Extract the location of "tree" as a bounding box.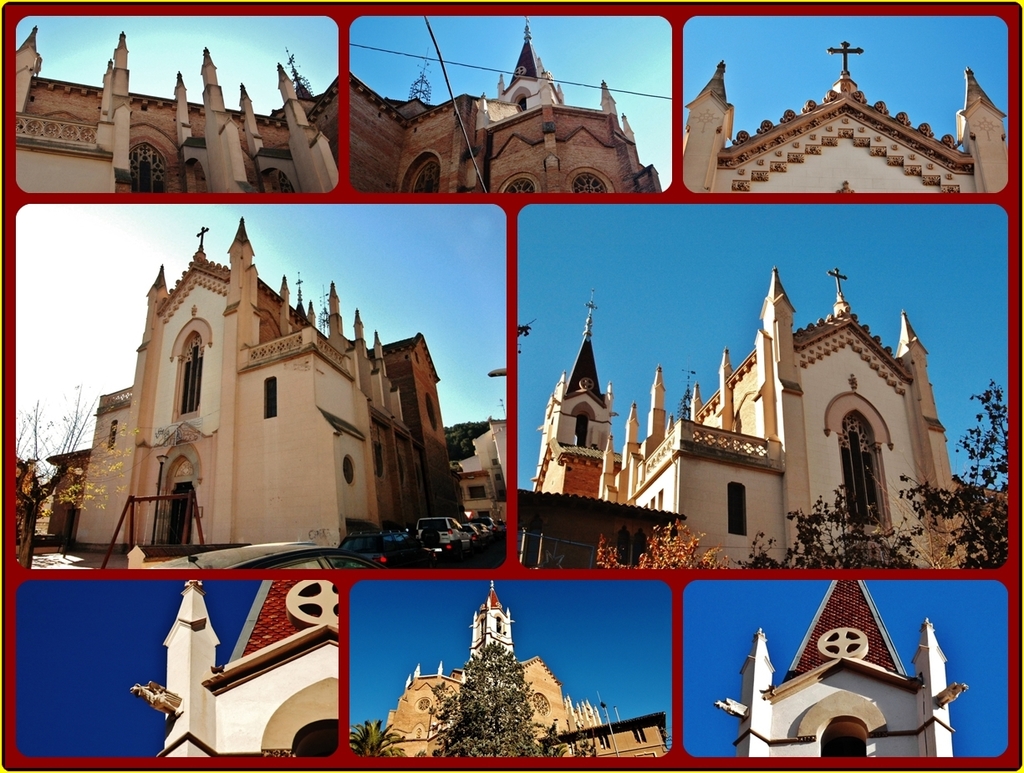
737,483,911,565.
